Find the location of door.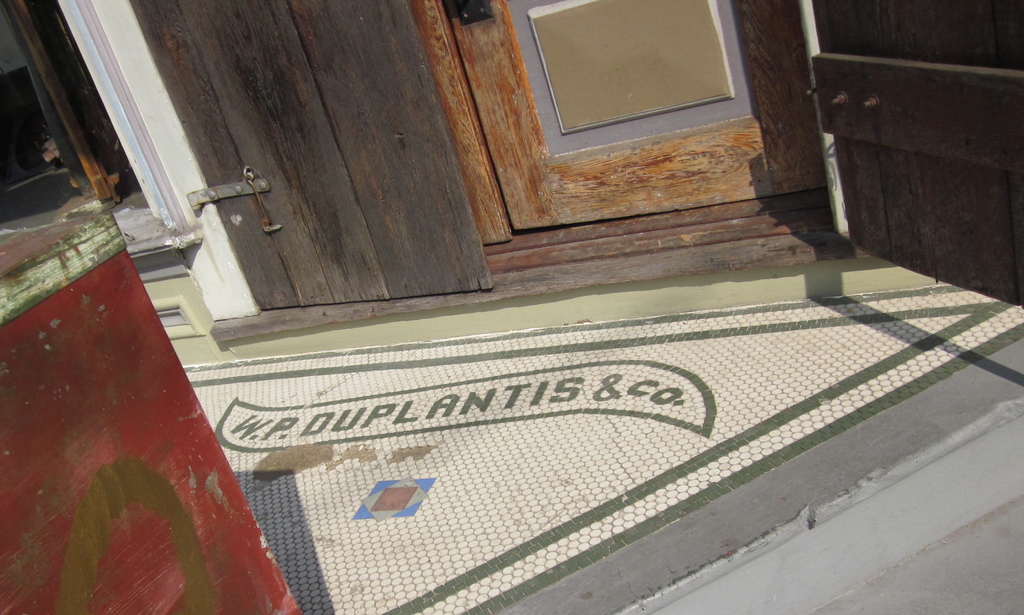
Location: Rect(125, 0, 494, 317).
